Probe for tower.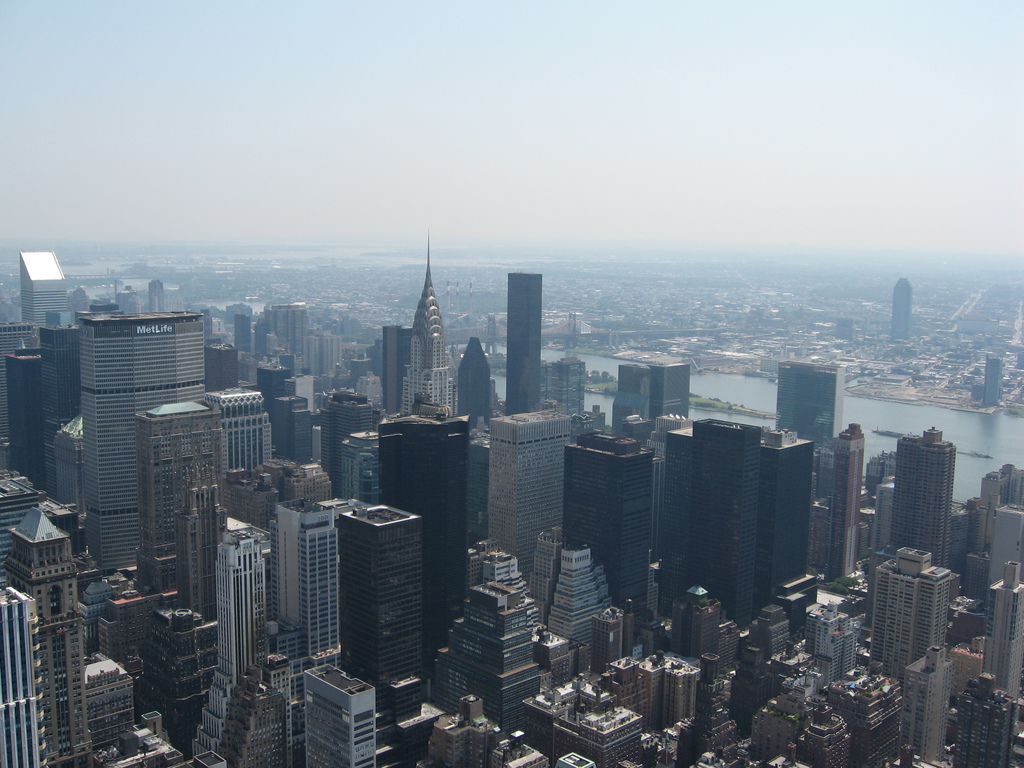
Probe result: bbox=[210, 381, 271, 483].
